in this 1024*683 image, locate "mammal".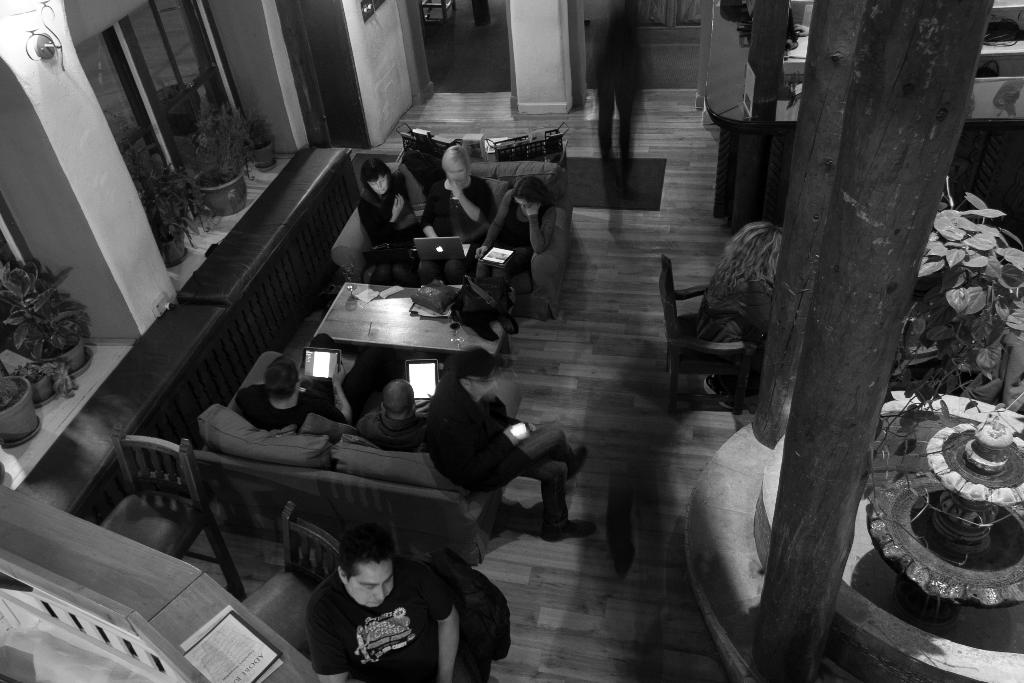
Bounding box: [left=357, top=154, right=442, bottom=283].
